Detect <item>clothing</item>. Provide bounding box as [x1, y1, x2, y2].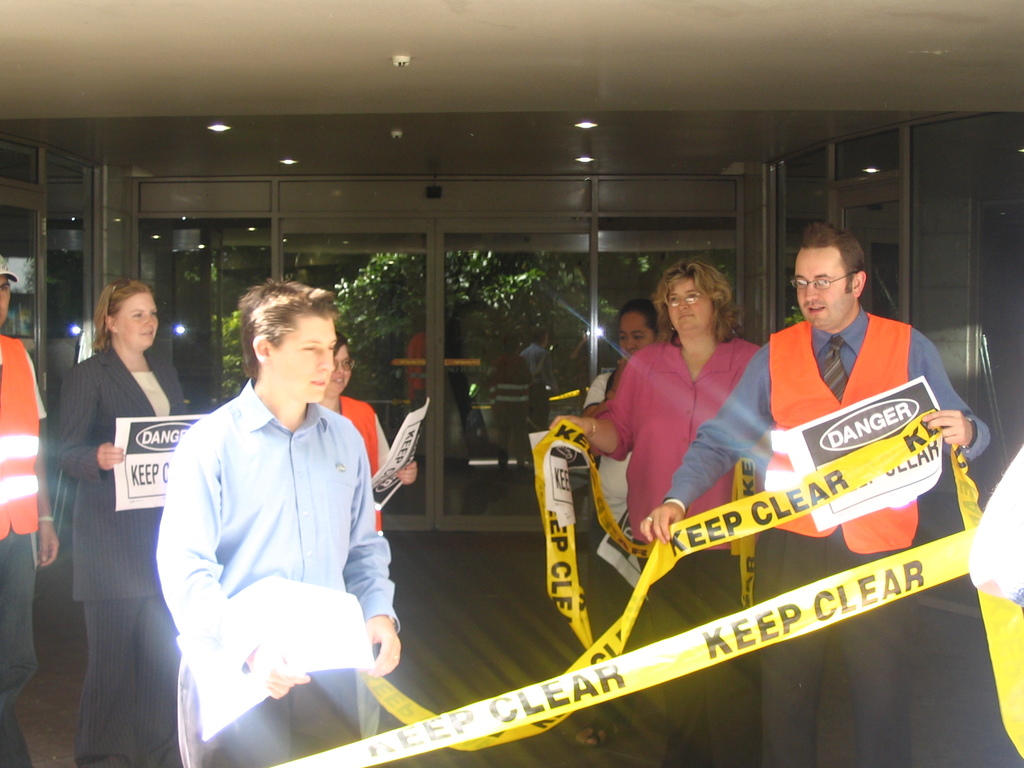
[583, 373, 630, 722].
